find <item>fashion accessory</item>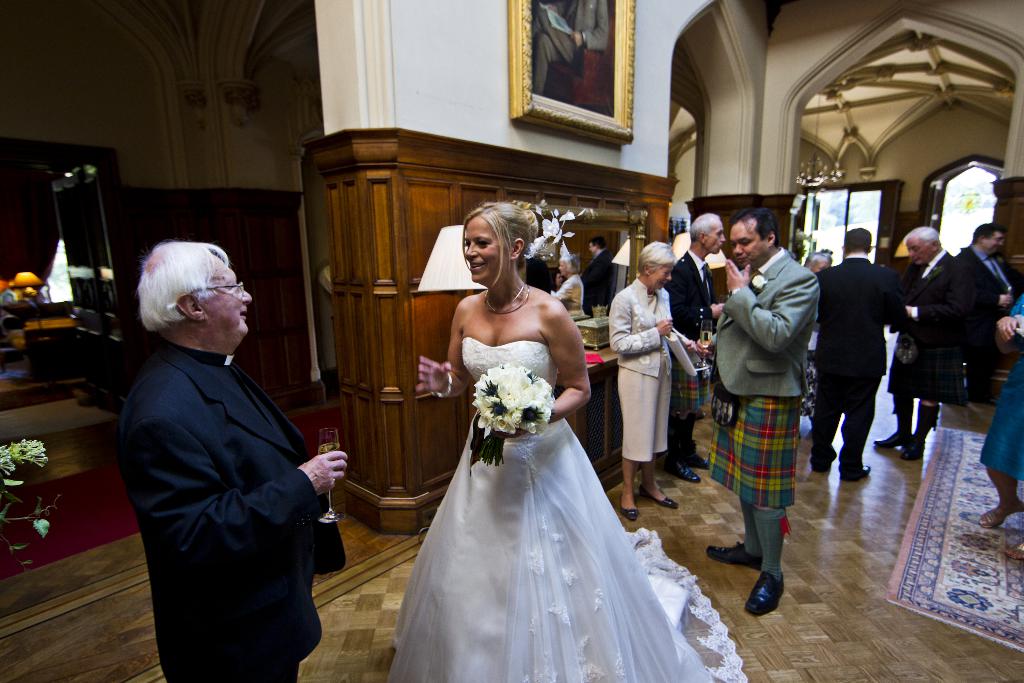
640:487:678:509
